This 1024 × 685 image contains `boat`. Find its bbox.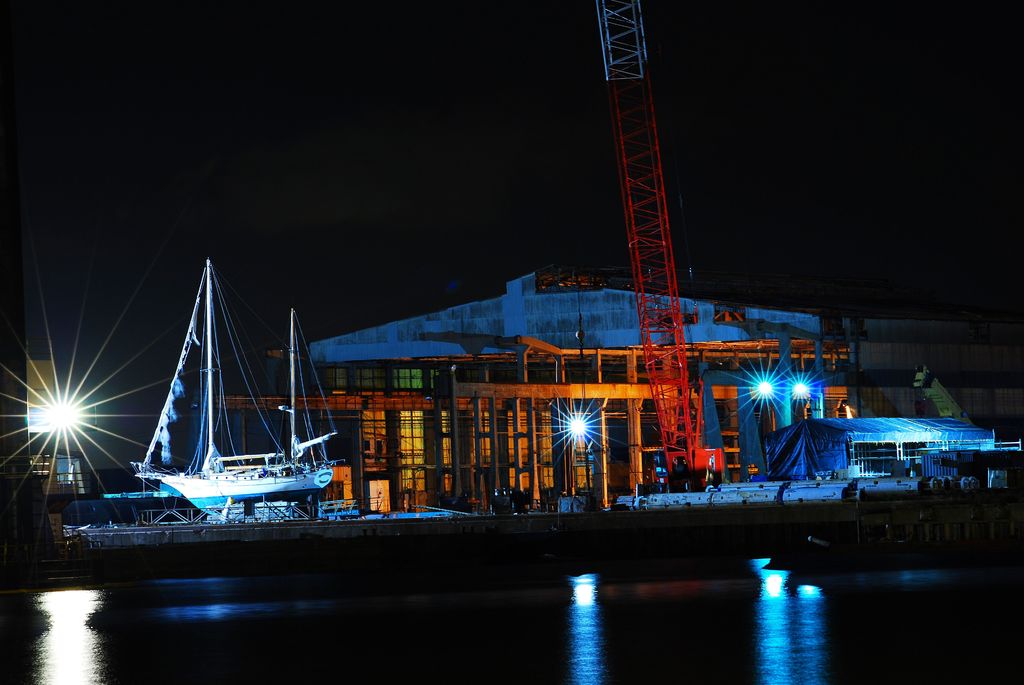
box=[761, 415, 1001, 496].
